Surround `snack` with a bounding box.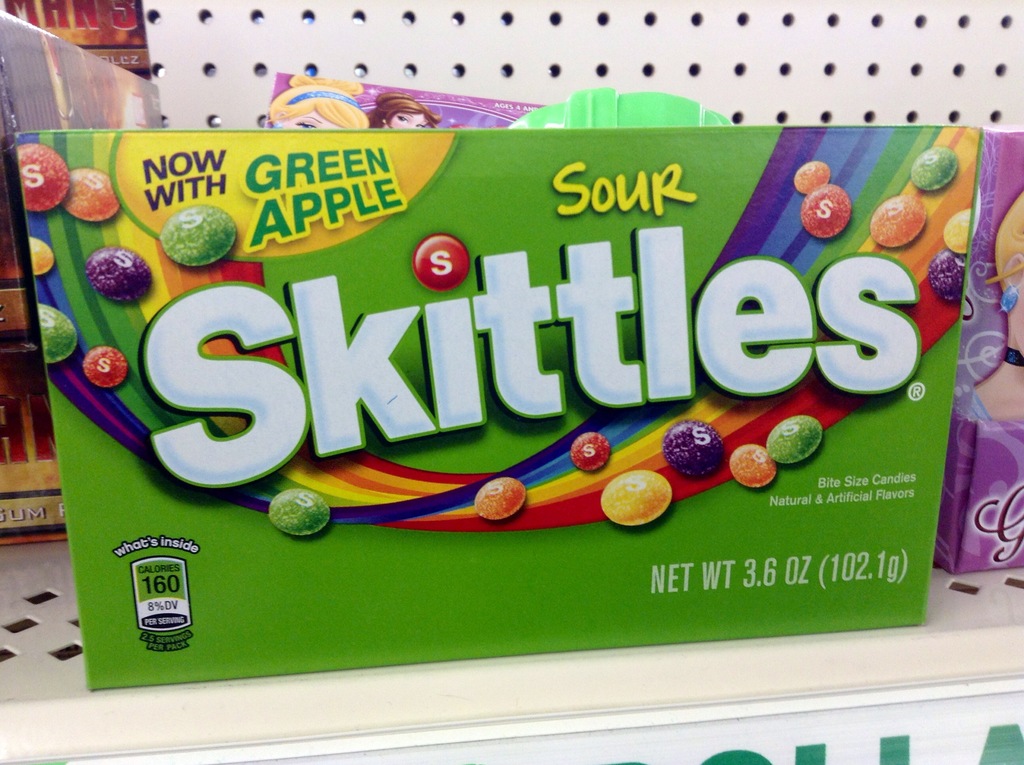
crop(81, 347, 126, 388).
